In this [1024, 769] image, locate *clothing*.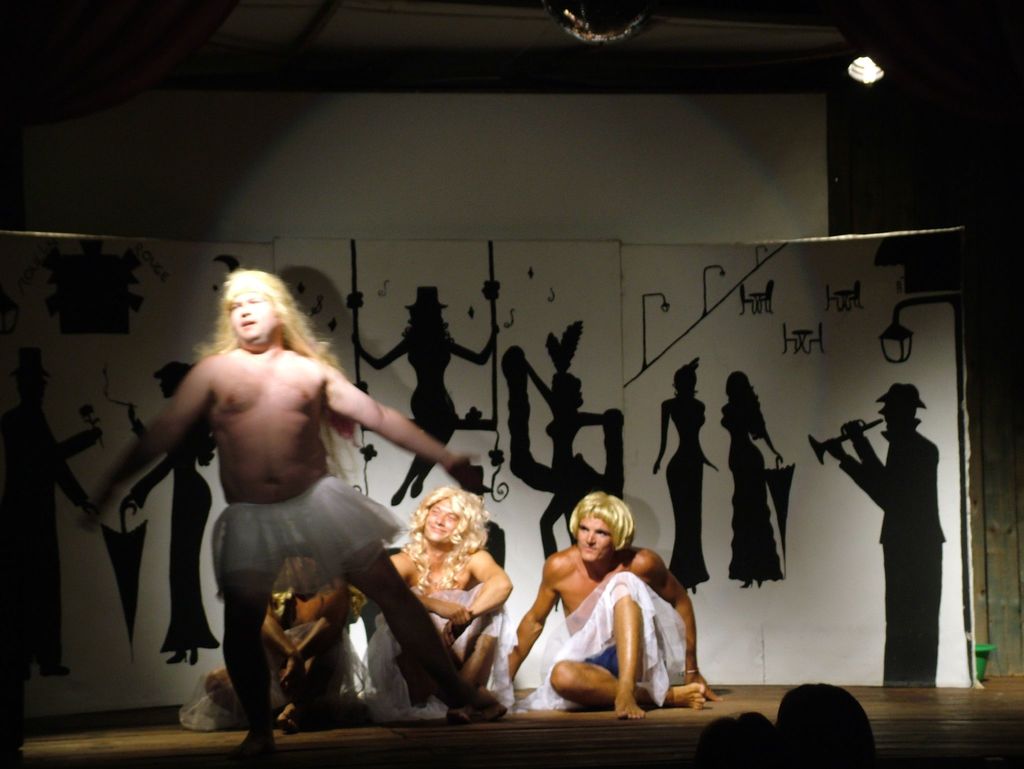
Bounding box: select_region(413, 341, 463, 444).
